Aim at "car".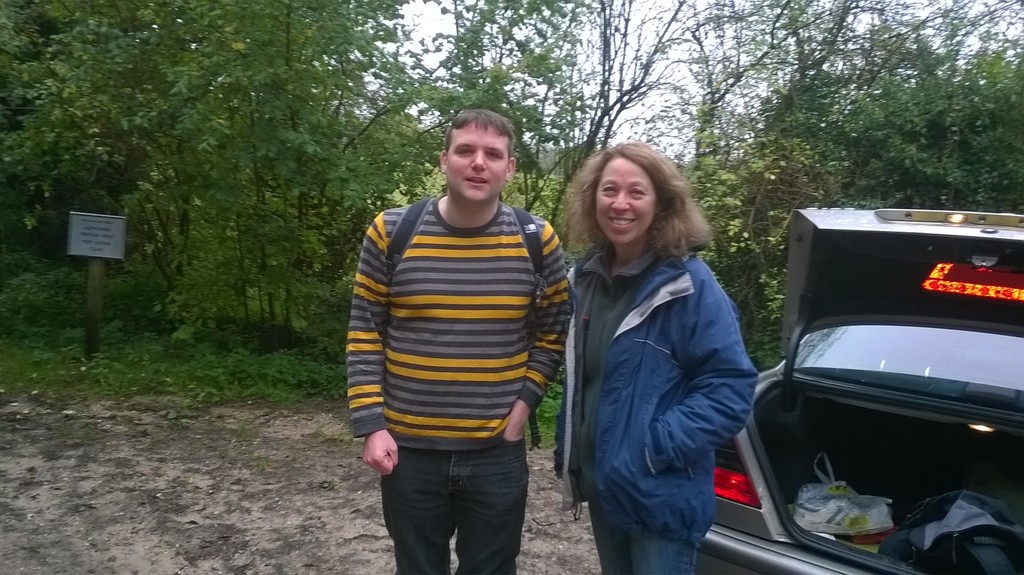
Aimed at left=734, top=202, right=1023, bottom=563.
